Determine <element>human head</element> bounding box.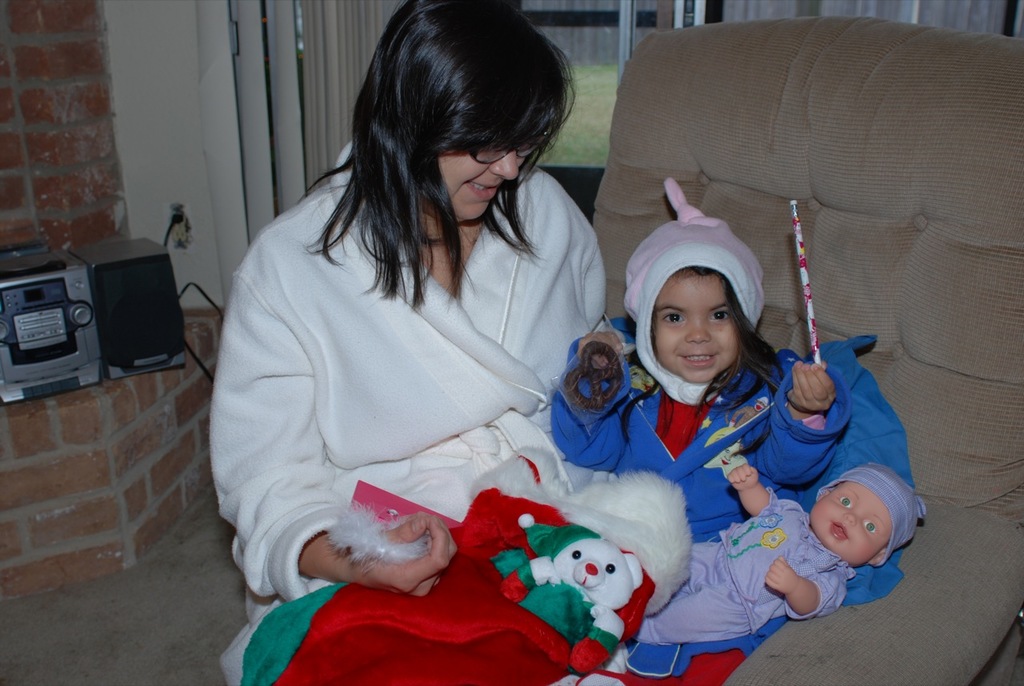
Determined: {"left": 350, "top": 0, "right": 578, "bottom": 235}.
